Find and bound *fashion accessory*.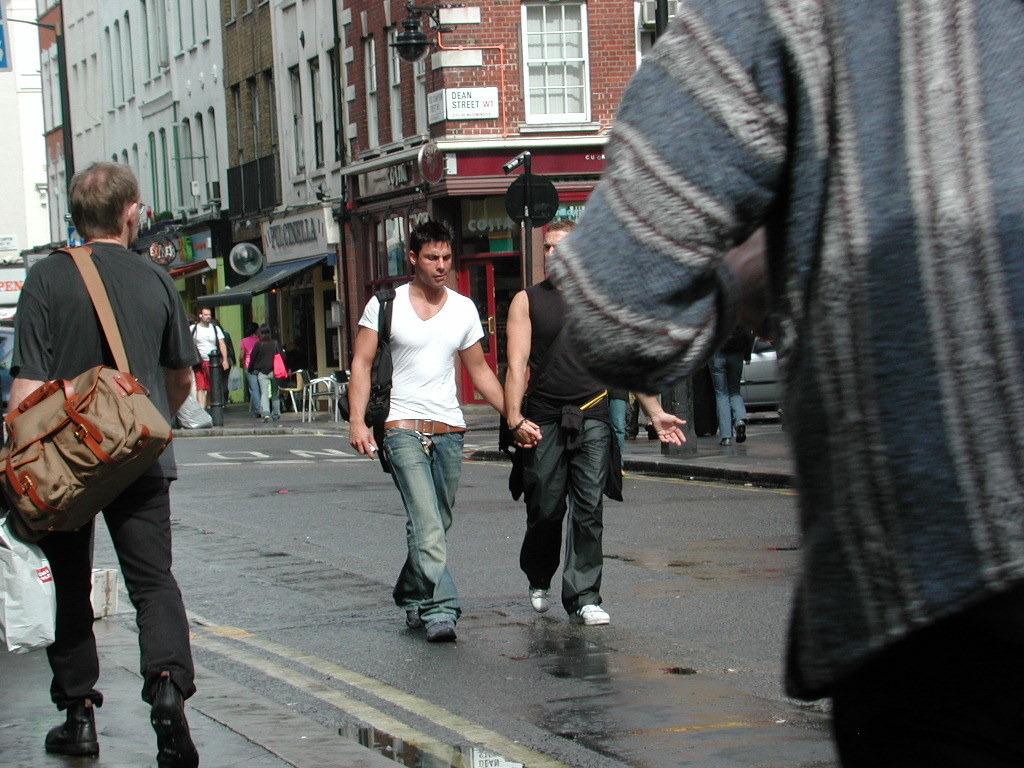
Bound: pyautogui.locateOnScreen(336, 289, 397, 429).
